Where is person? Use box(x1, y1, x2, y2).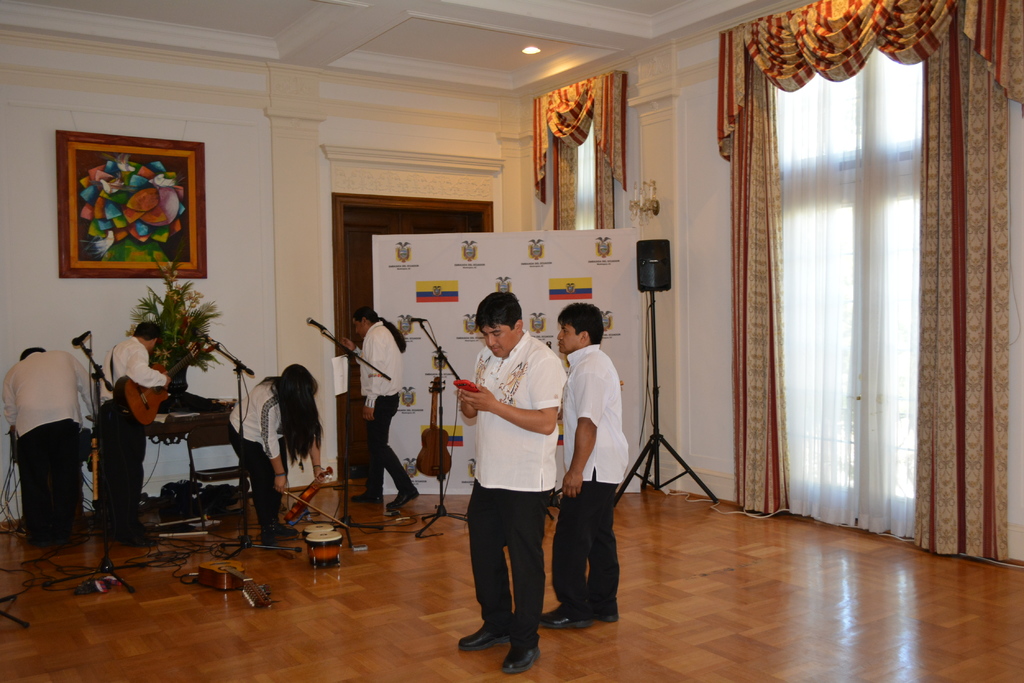
box(230, 363, 326, 540).
